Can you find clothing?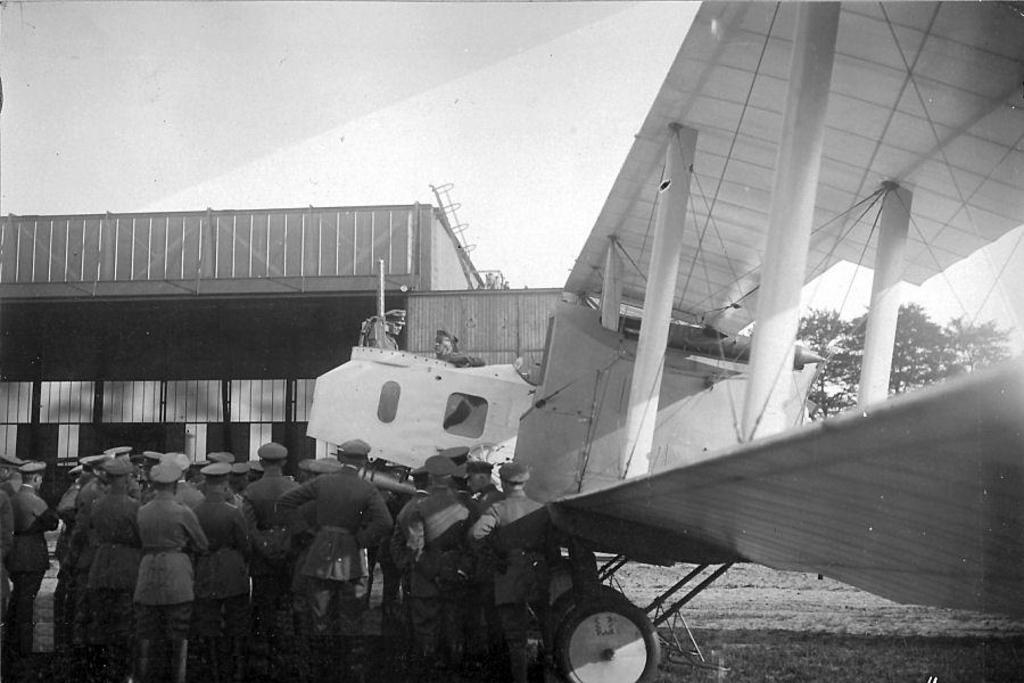
Yes, bounding box: [91, 484, 131, 585].
